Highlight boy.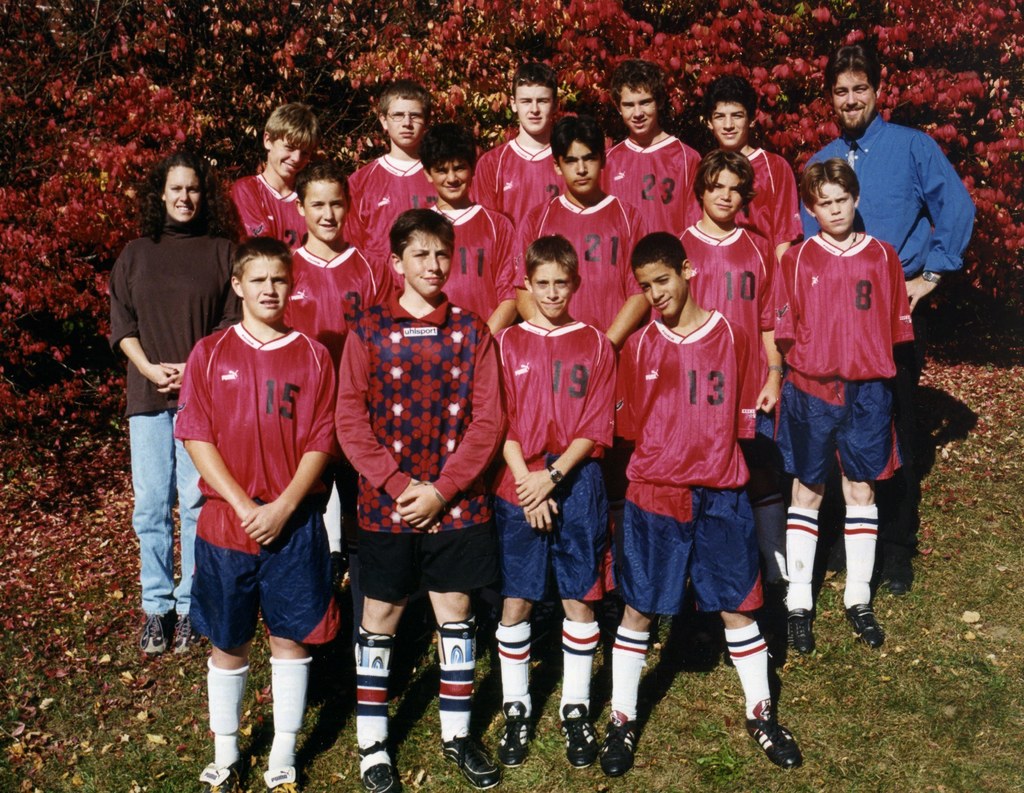
Highlighted region: l=171, t=235, r=339, b=792.
